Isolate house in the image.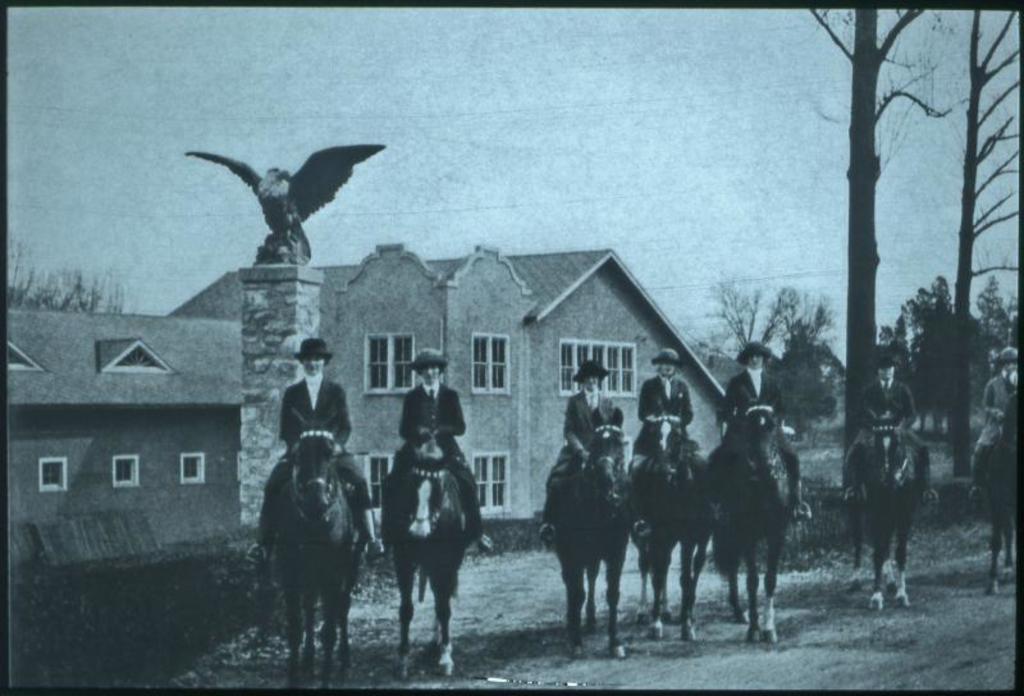
Isolated region: pyautogui.locateOnScreen(166, 232, 716, 535).
